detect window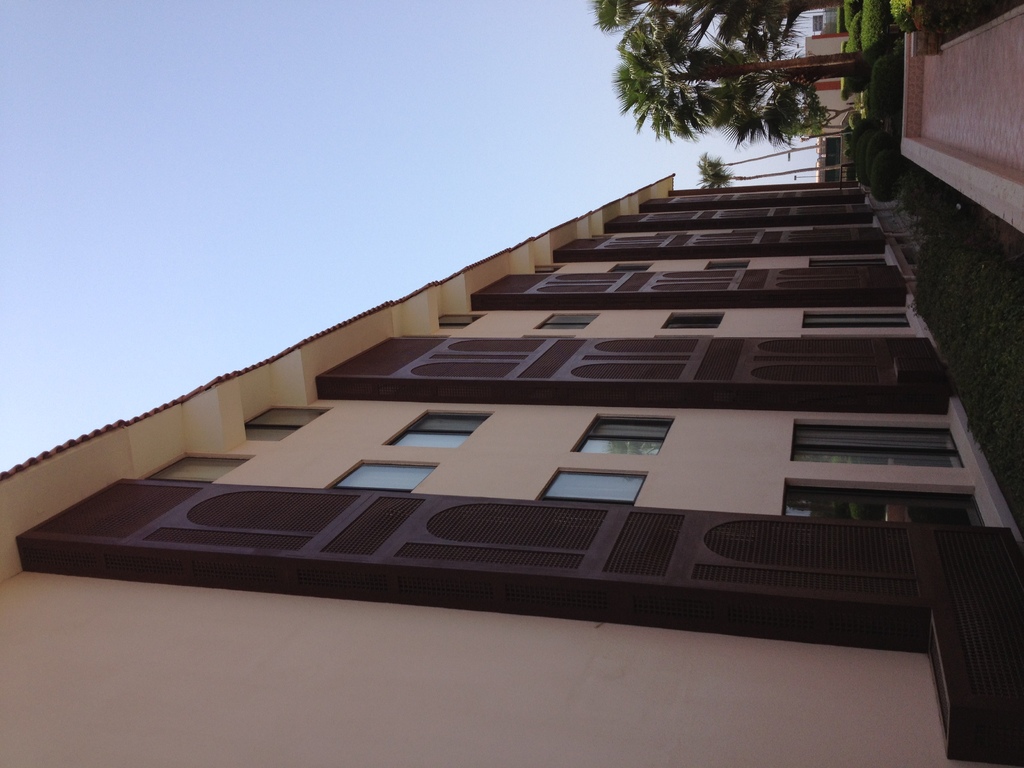
x1=801, y1=307, x2=908, y2=326
